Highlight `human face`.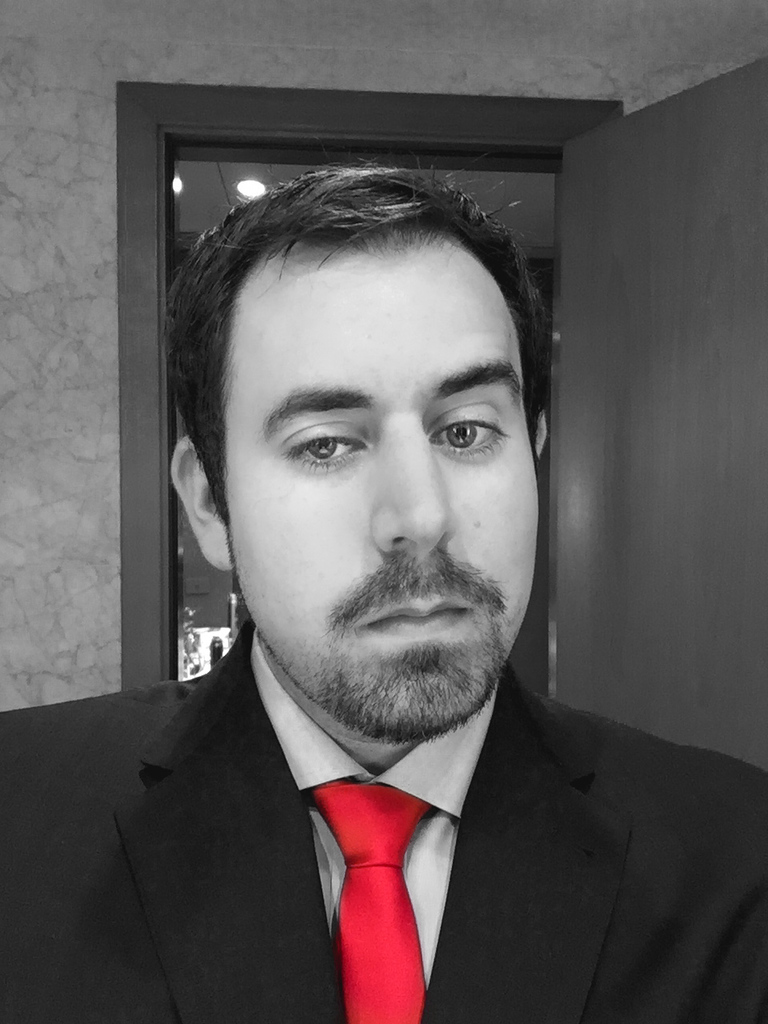
Highlighted region: <region>231, 238, 537, 735</region>.
